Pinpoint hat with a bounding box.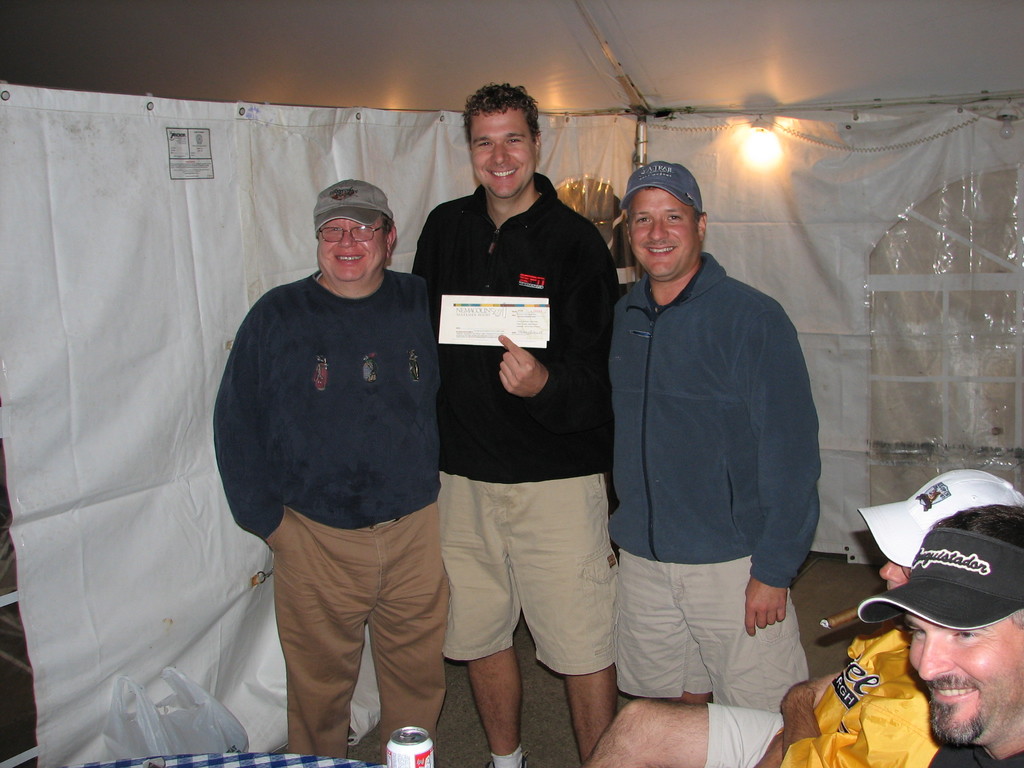
left=314, top=177, right=394, bottom=235.
